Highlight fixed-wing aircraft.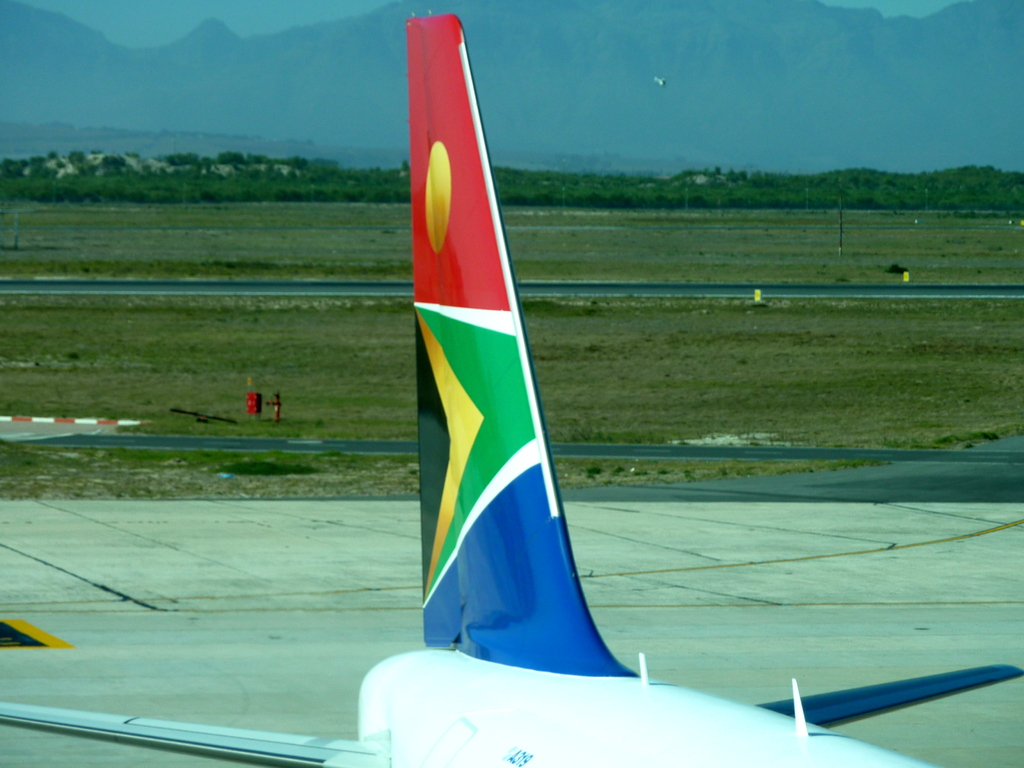
Highlighted region: (x1=0, y1=13, x2=1023, y2=767).
